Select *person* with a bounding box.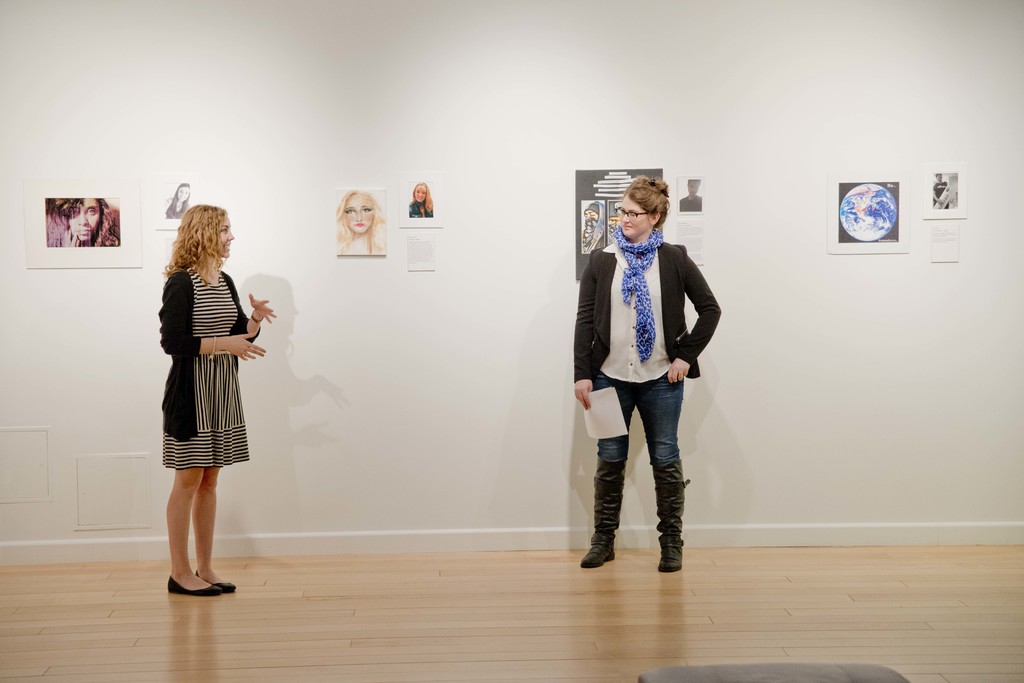
pyautogui.locateOnScreen(335, 188, 383, 254).
